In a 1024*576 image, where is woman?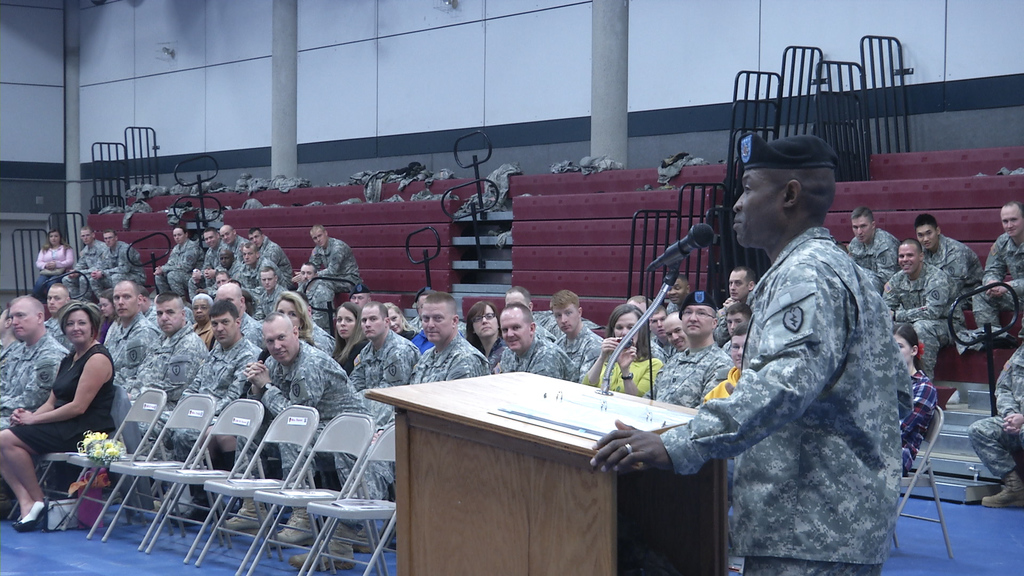
(186, 294, 220, 345).
